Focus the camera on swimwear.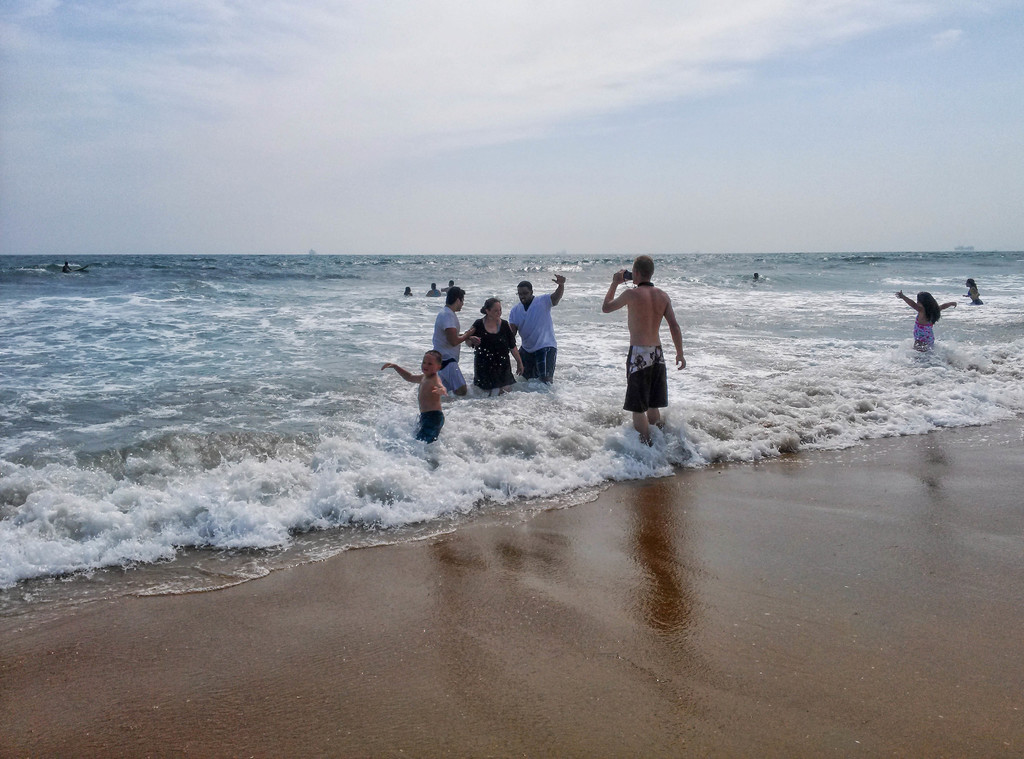
Focus region: {"x1": 915, "y1": 318, "x2": 936, "y2": 351}.
